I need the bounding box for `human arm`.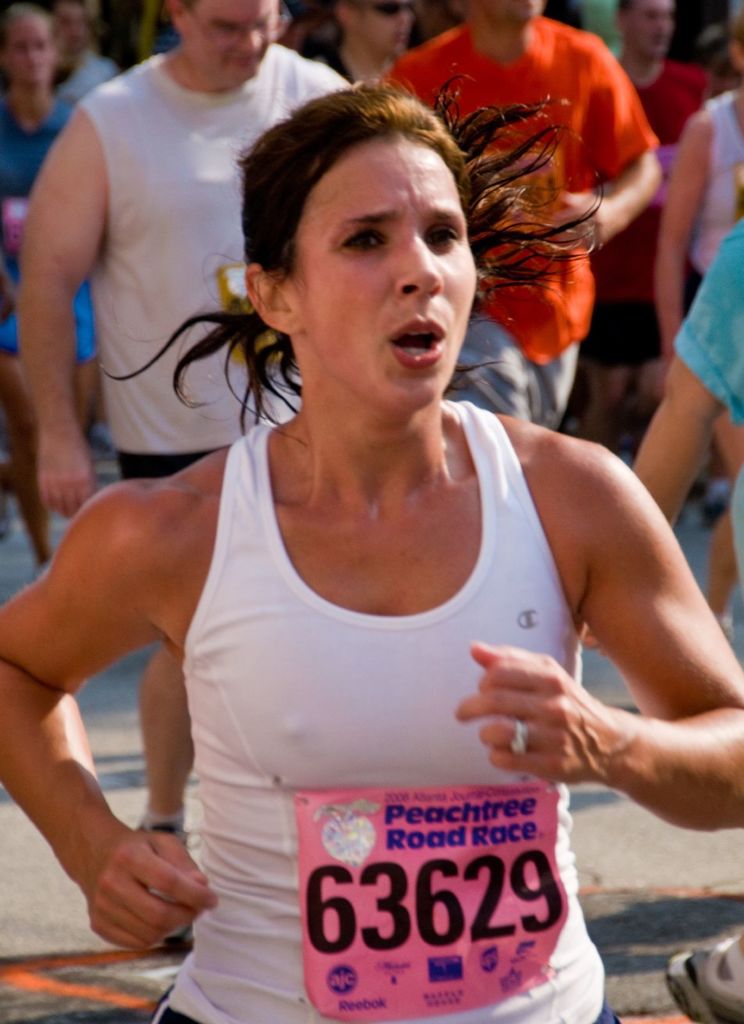
Here it is: crop(20, 455, 244, 975).
